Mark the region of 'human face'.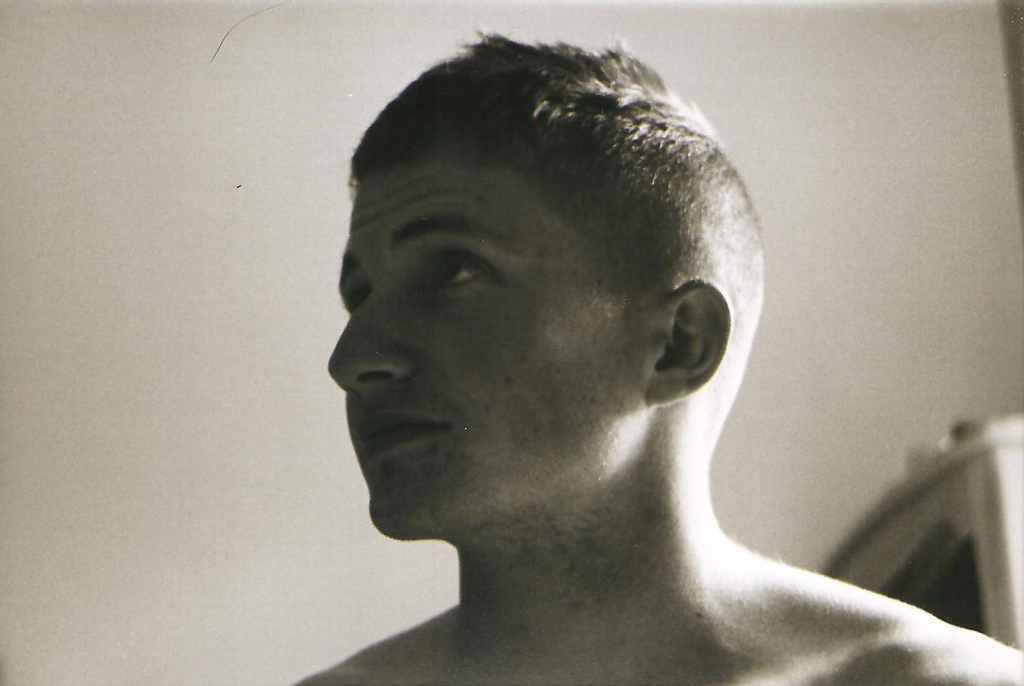
Region: 324, 136, 647, 542.
